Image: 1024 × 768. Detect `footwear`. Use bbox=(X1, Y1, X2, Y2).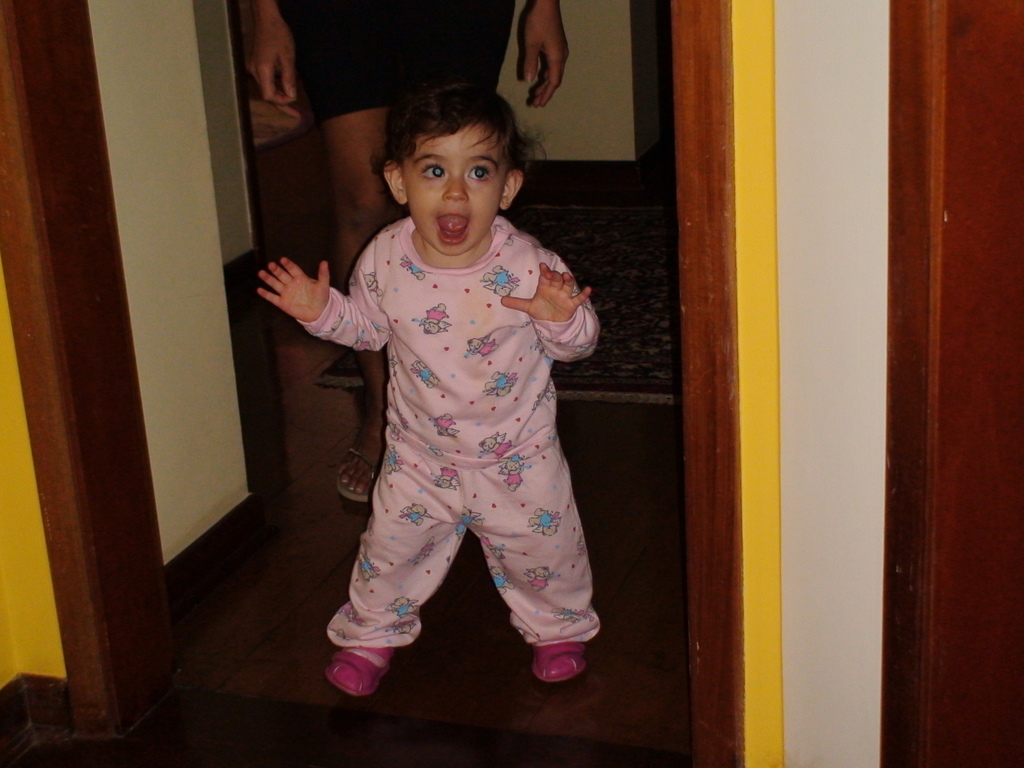
bbox=(532, 643, 589, 683).
